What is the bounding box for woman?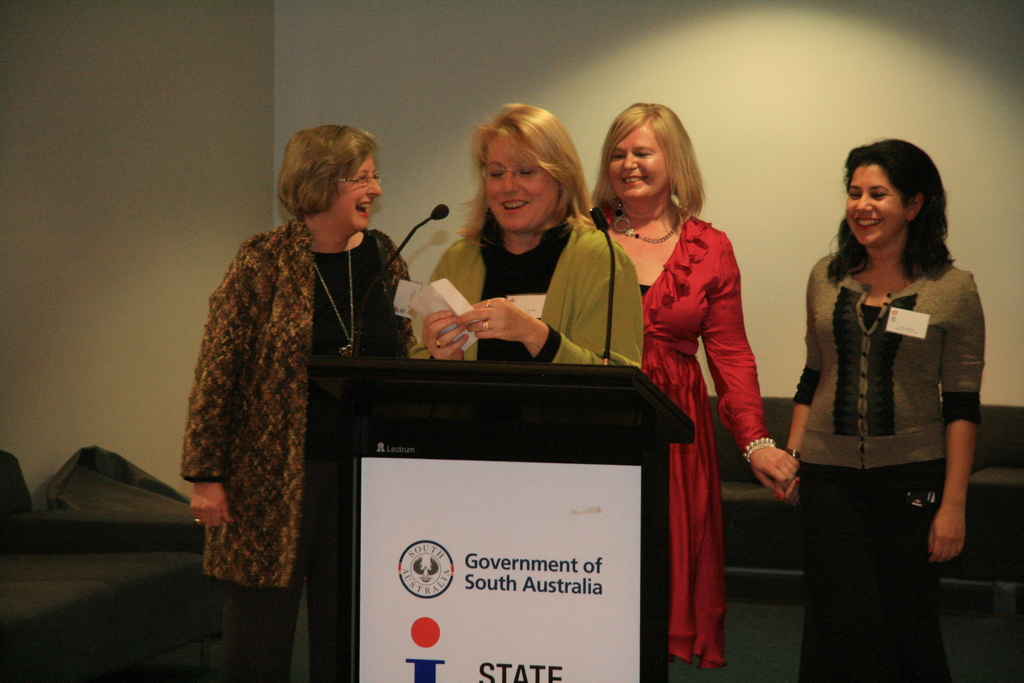
bbox=[780, 138, 987, 682].
